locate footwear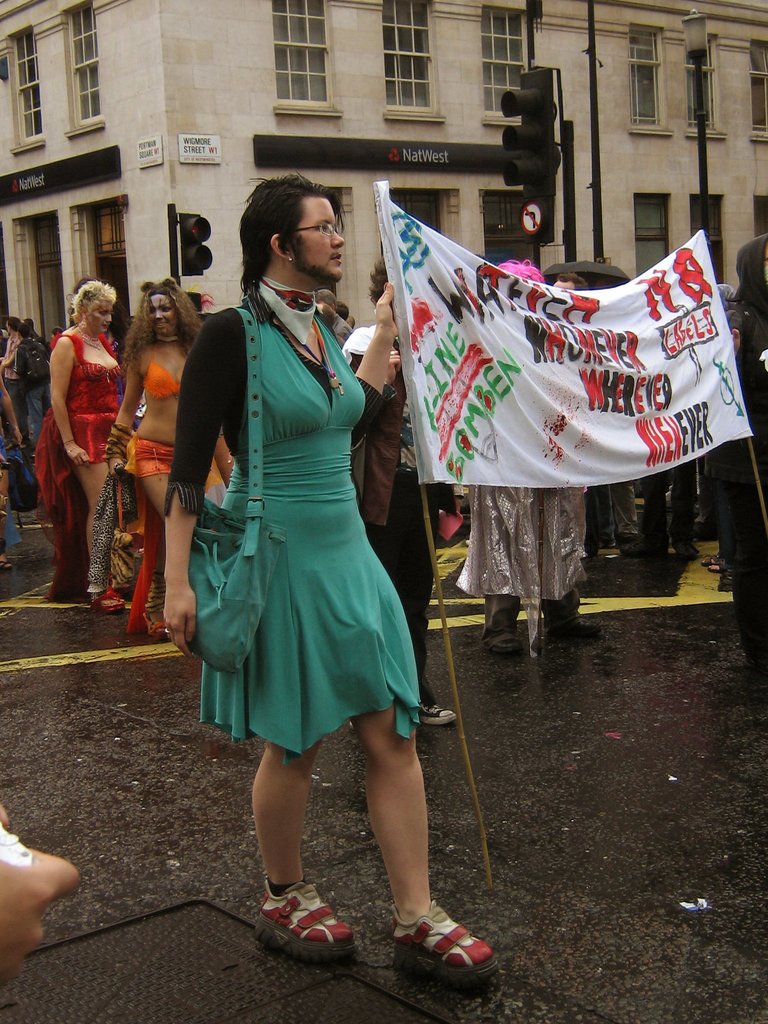
box(483, 596, 534, 659)
